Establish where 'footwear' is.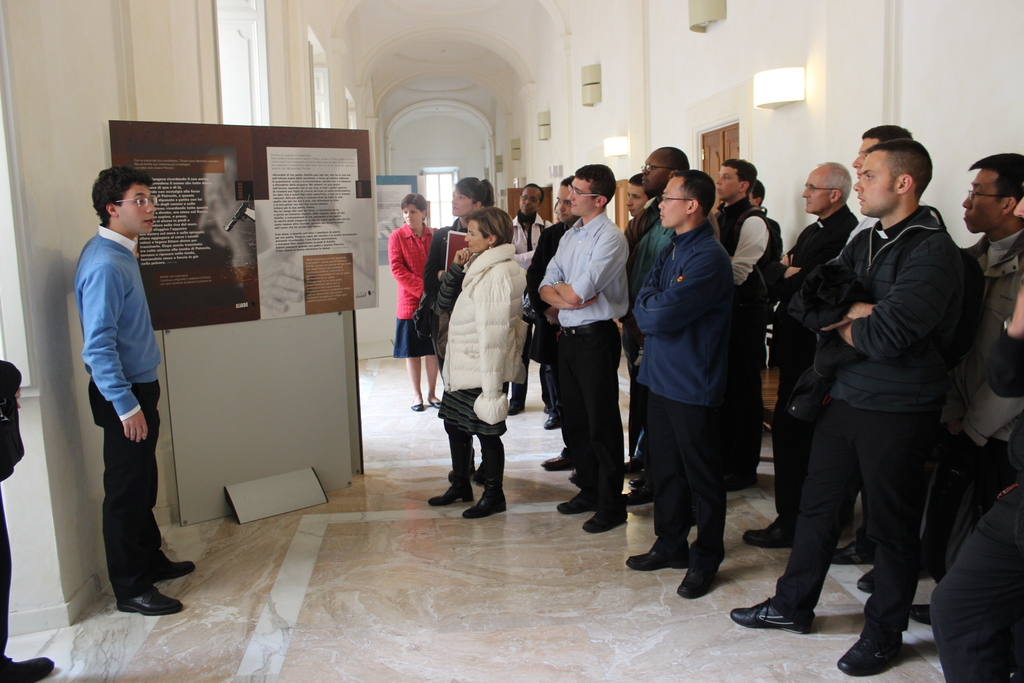
Established at pyautogui.locateOnScreen(837, 633, 906, 677).
